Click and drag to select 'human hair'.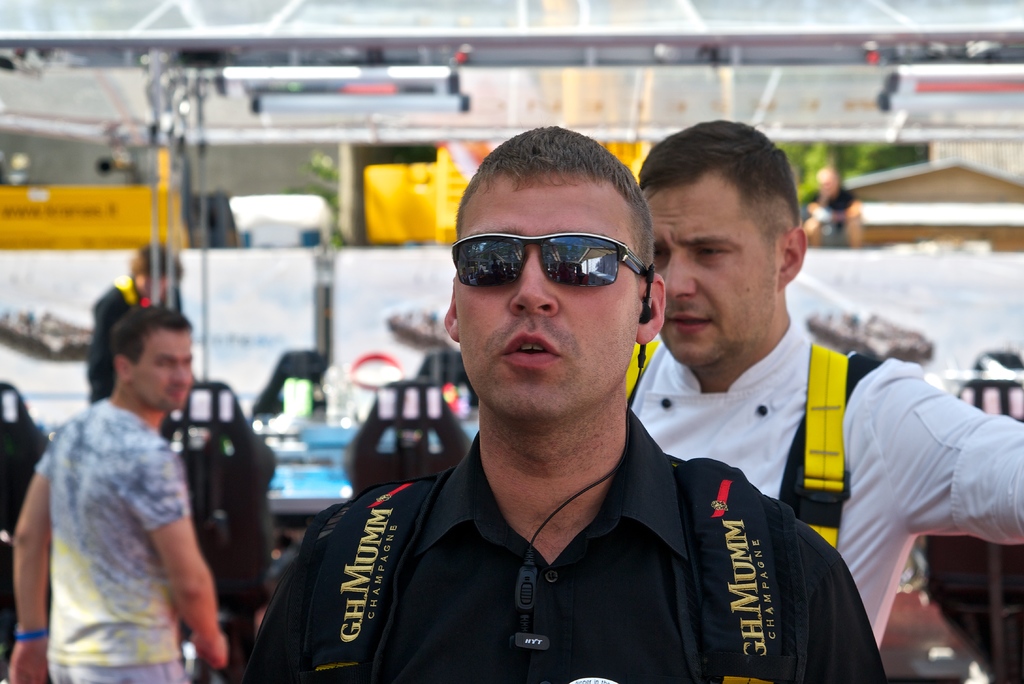
Selection: (left=131, top=241, right=189, bottom=286).
